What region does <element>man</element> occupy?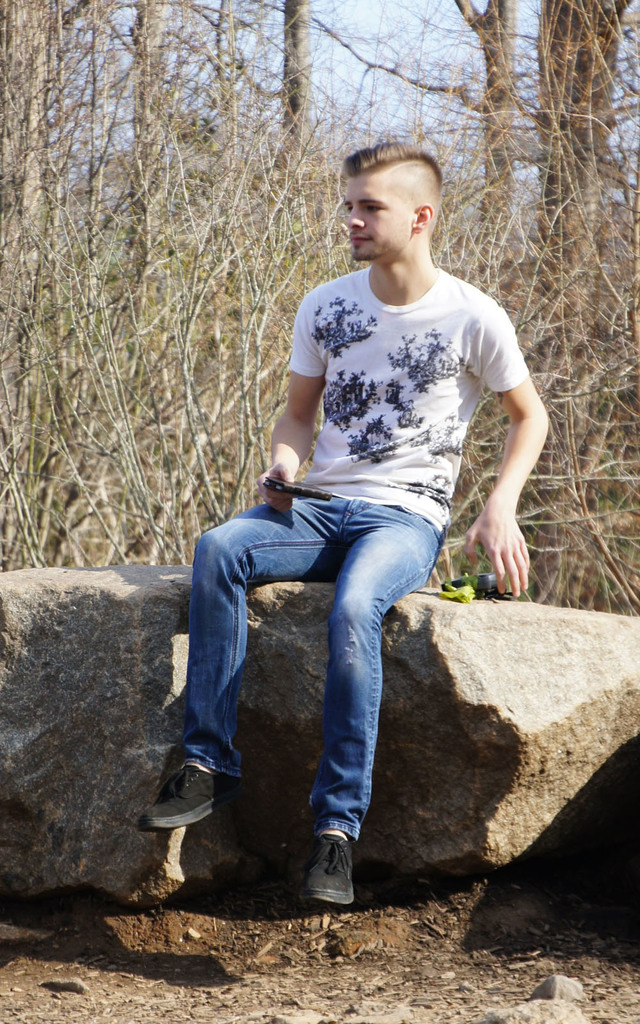
<region>150, 151, 552, 853</region>.
